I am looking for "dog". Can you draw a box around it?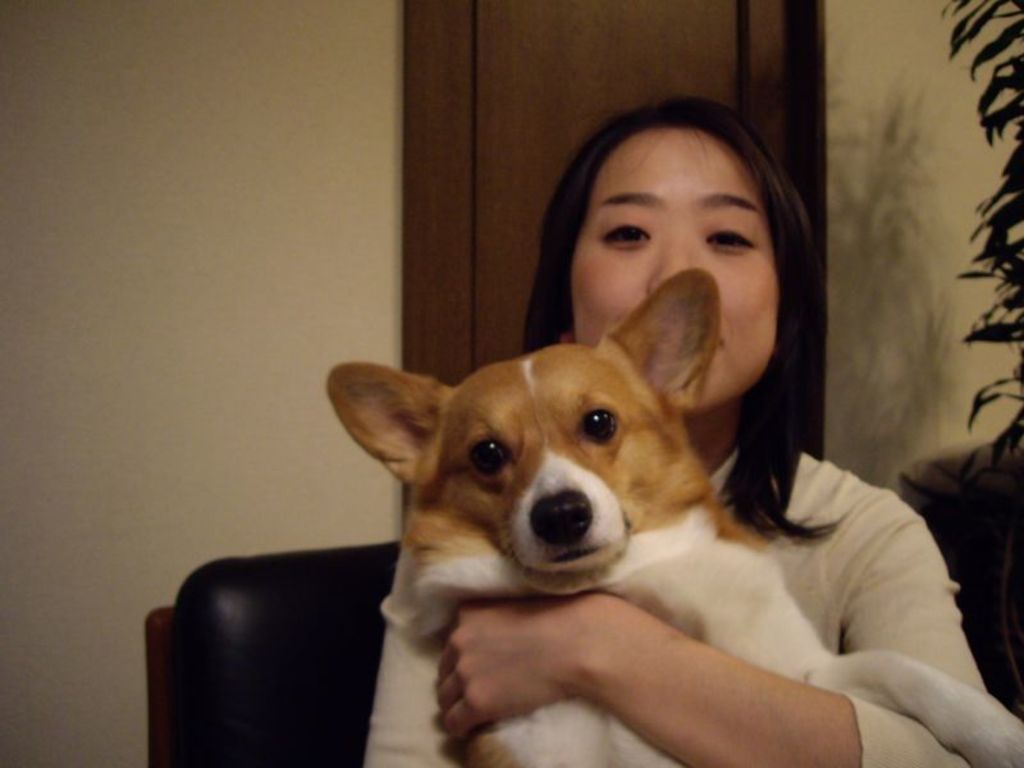
Sure, the bounding box is select_region(323, 268, 1012, 765).
